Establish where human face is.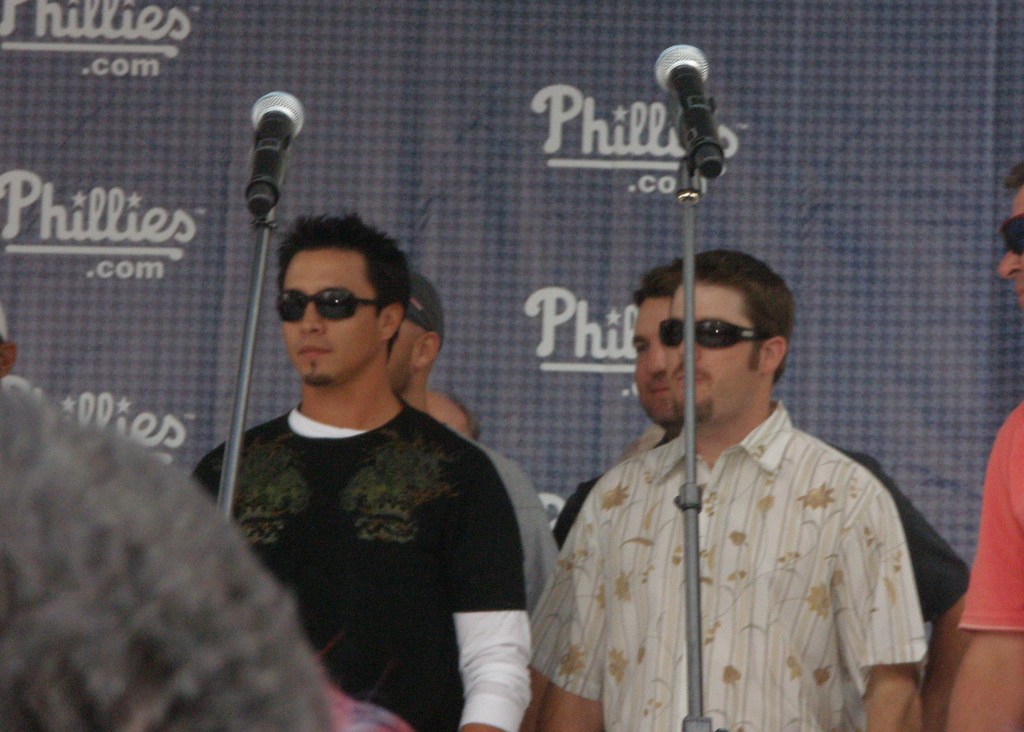
Established at 280:253:388:384.
